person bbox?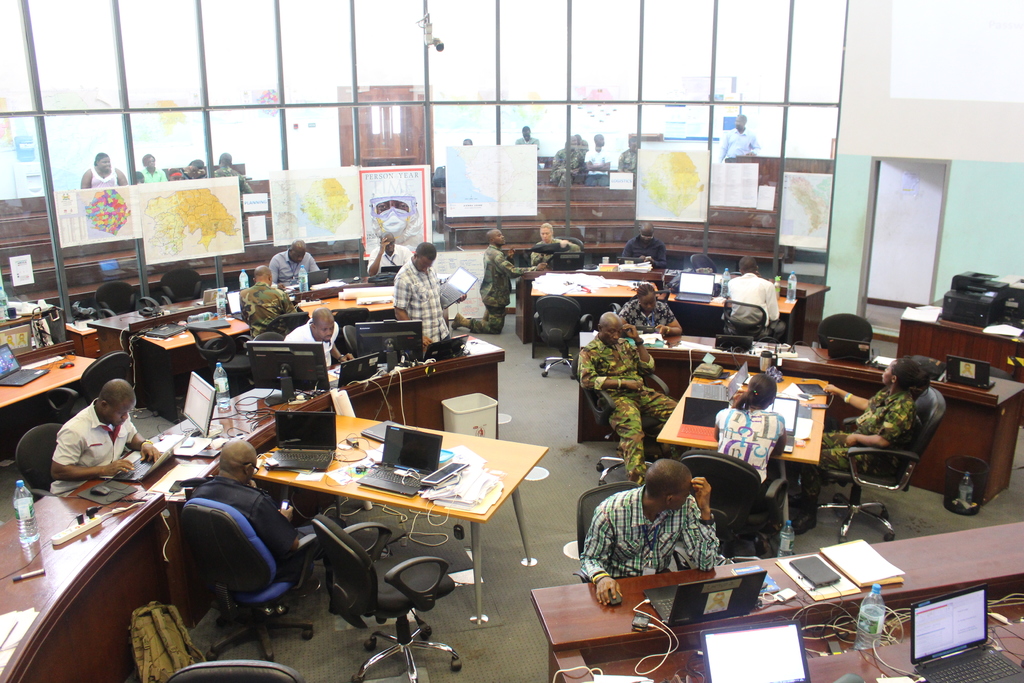
bbox=[716, 112, 758, 165]
